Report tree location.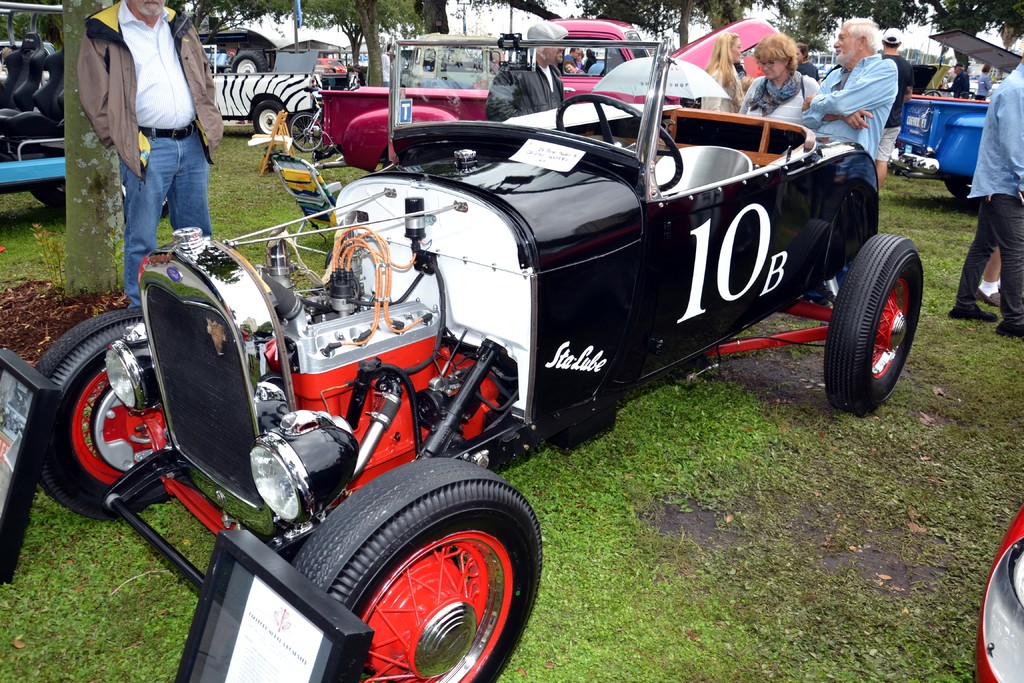
Report: 65 0 129 298.
